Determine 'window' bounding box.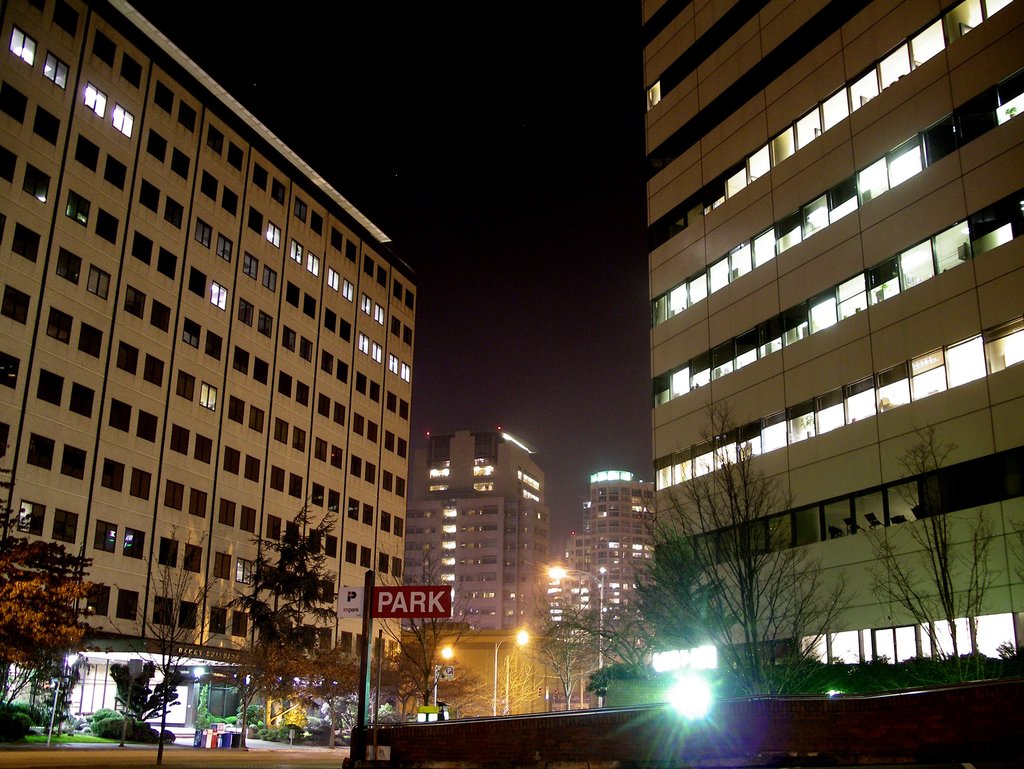
Determined: <bbox>212, 605, 228, 633</bbox>.
